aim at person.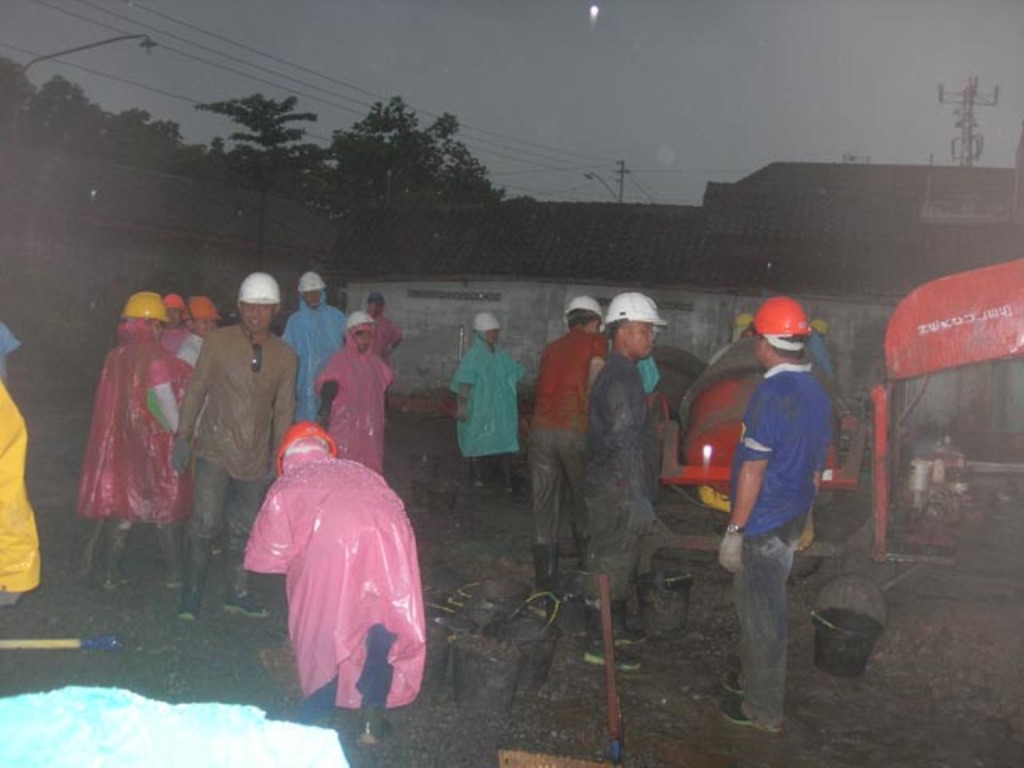
Aimed at (75, 290, 192, 589).
